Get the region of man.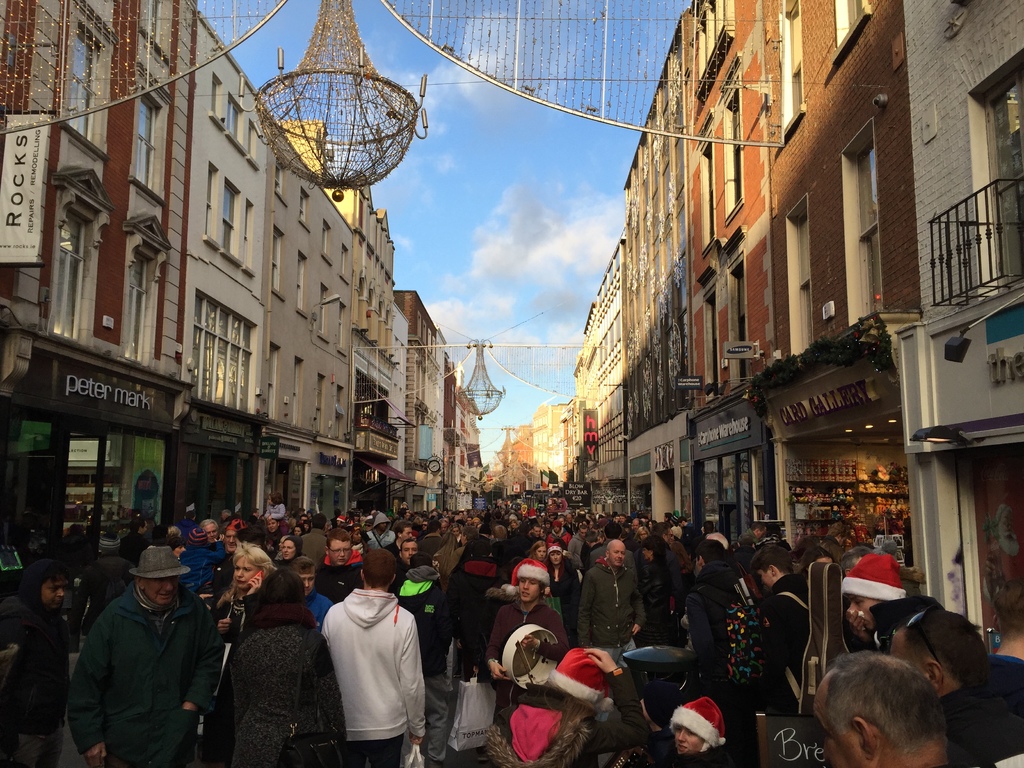
68/541/220/767.
